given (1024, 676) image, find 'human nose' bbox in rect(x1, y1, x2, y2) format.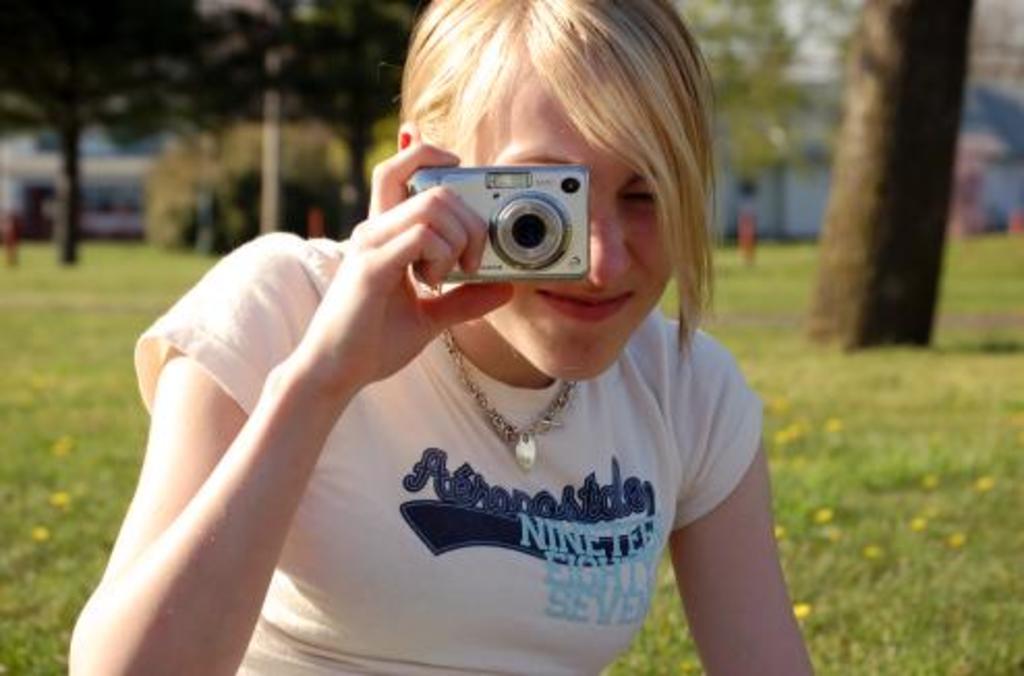
rect(589, 193, 630, 292).
